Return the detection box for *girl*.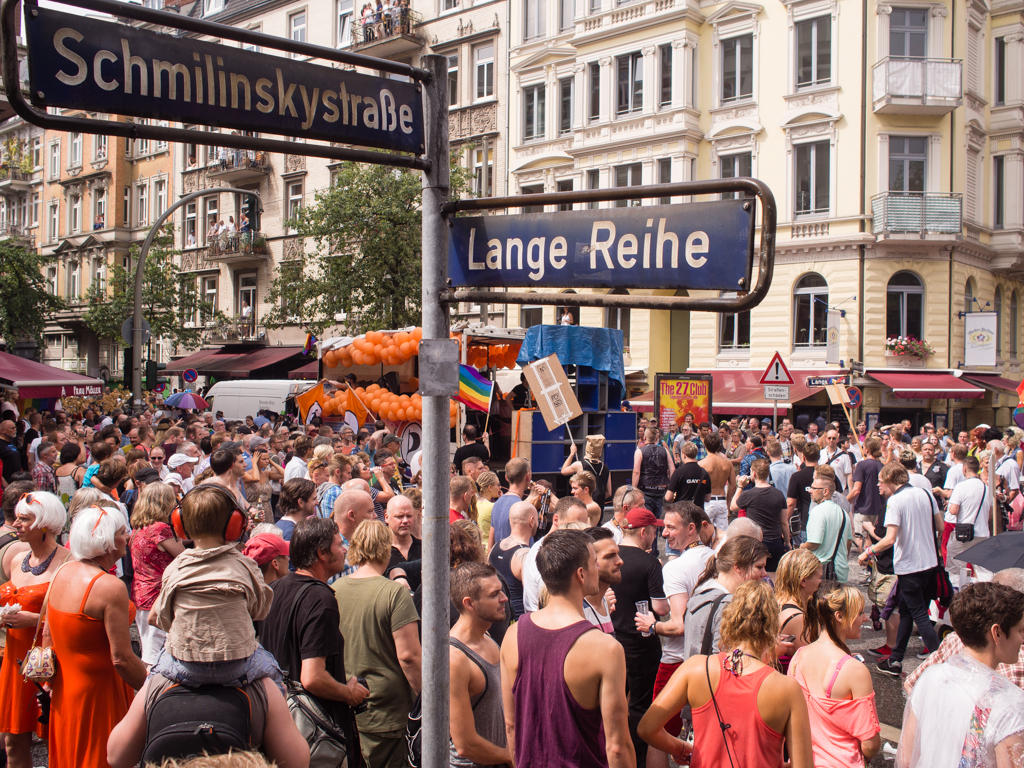
(left=774, top=547, right=824, bottom=672).
